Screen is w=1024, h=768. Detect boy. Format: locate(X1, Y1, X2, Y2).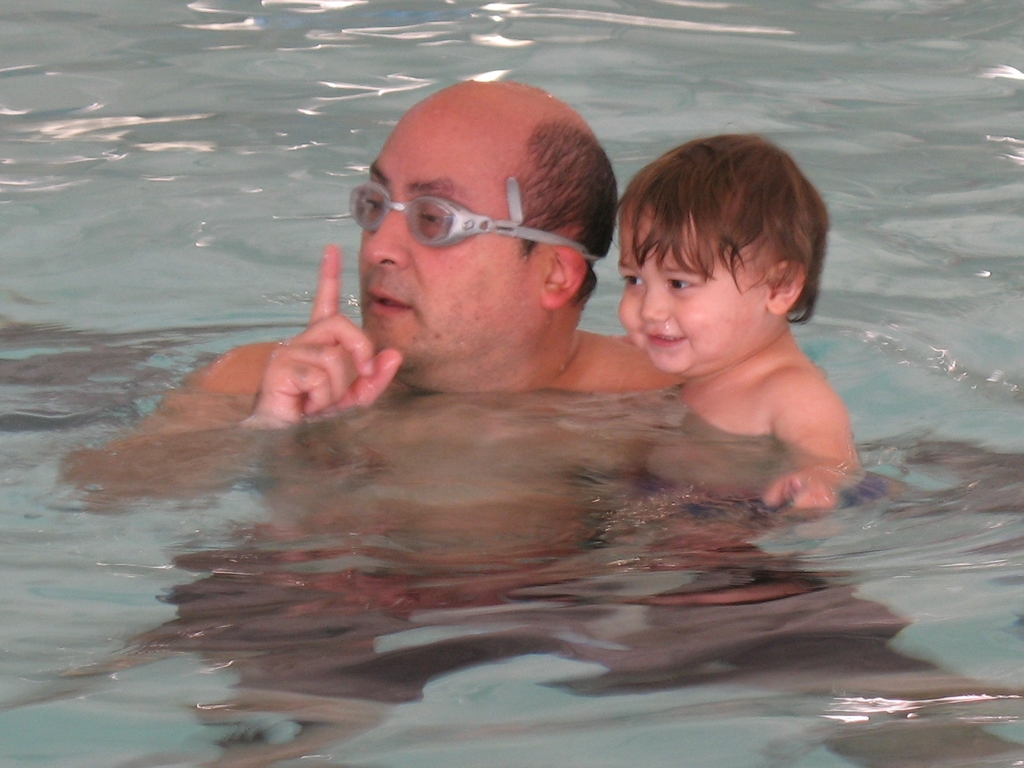
locate(617, 130, 865, 514).
